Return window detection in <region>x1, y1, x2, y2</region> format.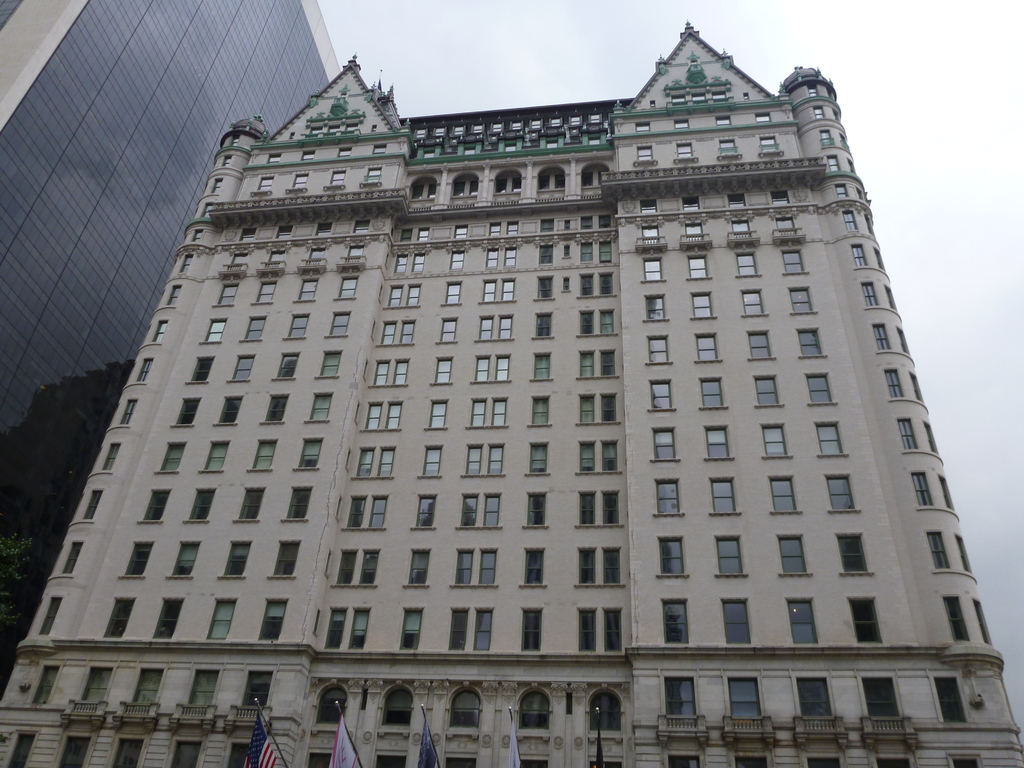
<region>138, 490, 171, 526</region>.
